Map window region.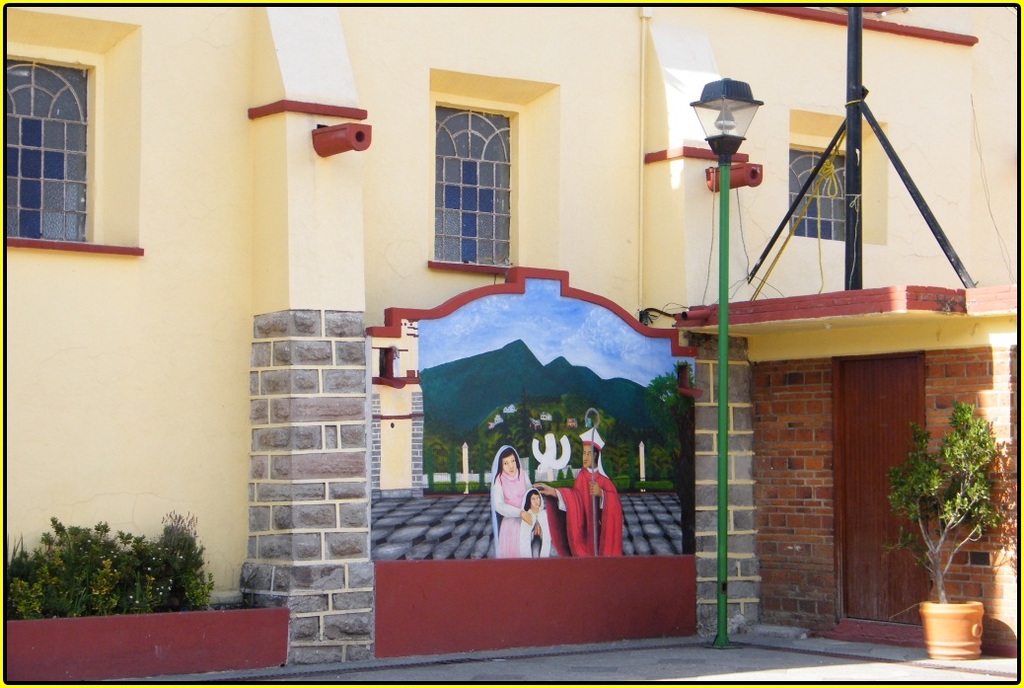
Mapped to [left=9, top=25, right=119, bottom=249].
